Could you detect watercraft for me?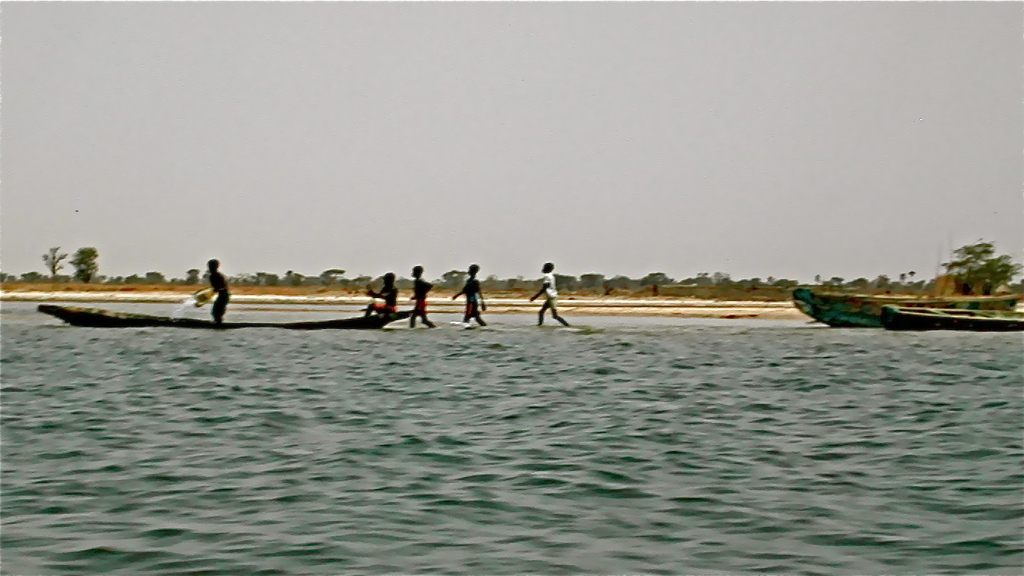
Detection result: pyautogui.locateOnScreen(793, 293, 1023, 329).
